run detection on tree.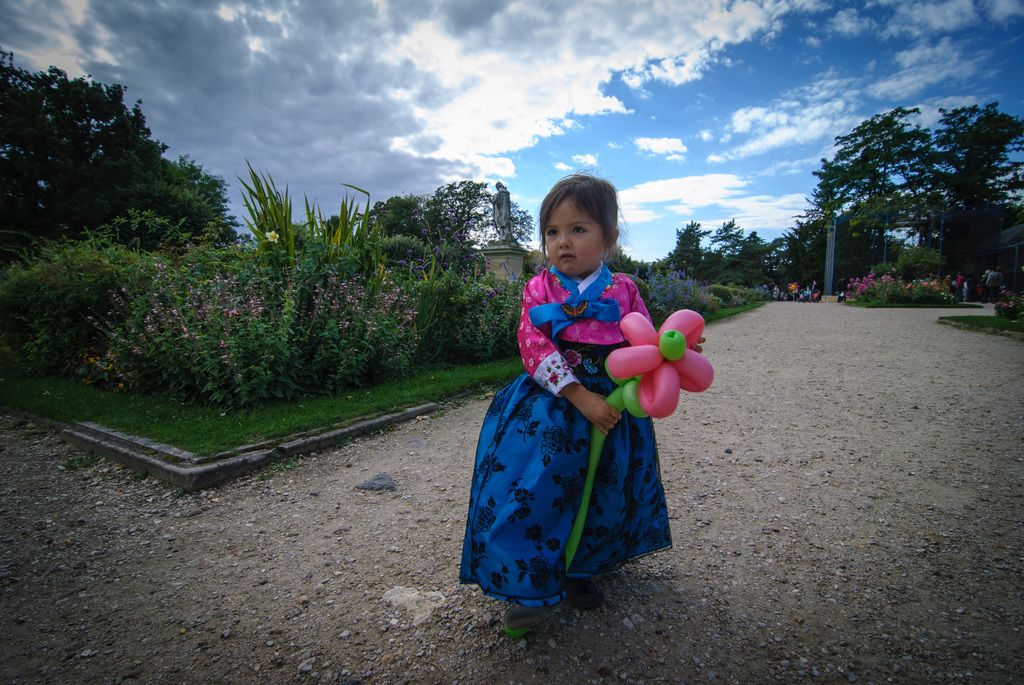
Result: (left=790, top=94, right=988, bottom=295).
